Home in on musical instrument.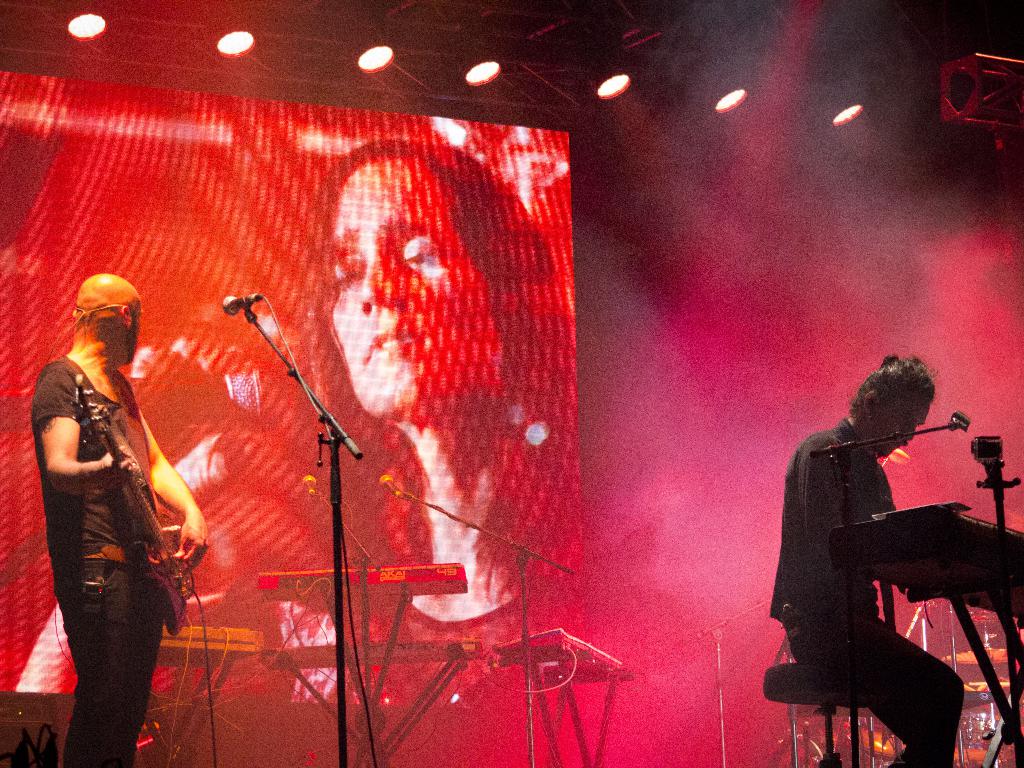
Homed in at {"x1": 264, "y1": 647, "x2": 494, "y2": 675}.
